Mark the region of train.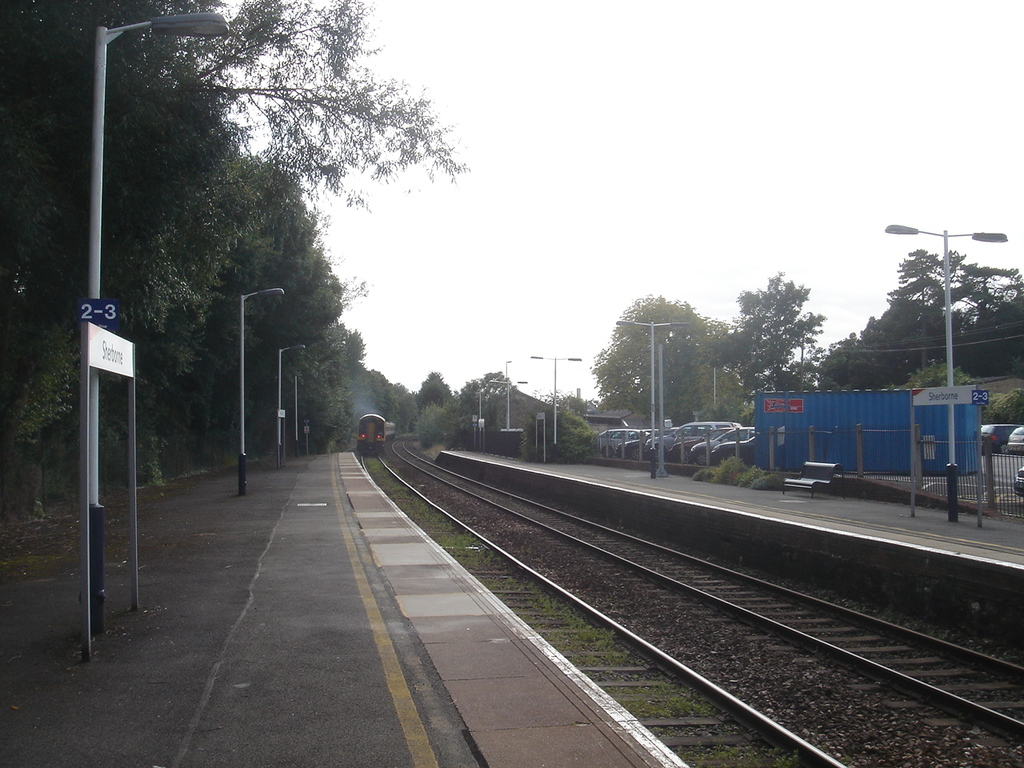
Region: {"x1": 359, "y1": 414, "x2": 398, "y2": 454}.
